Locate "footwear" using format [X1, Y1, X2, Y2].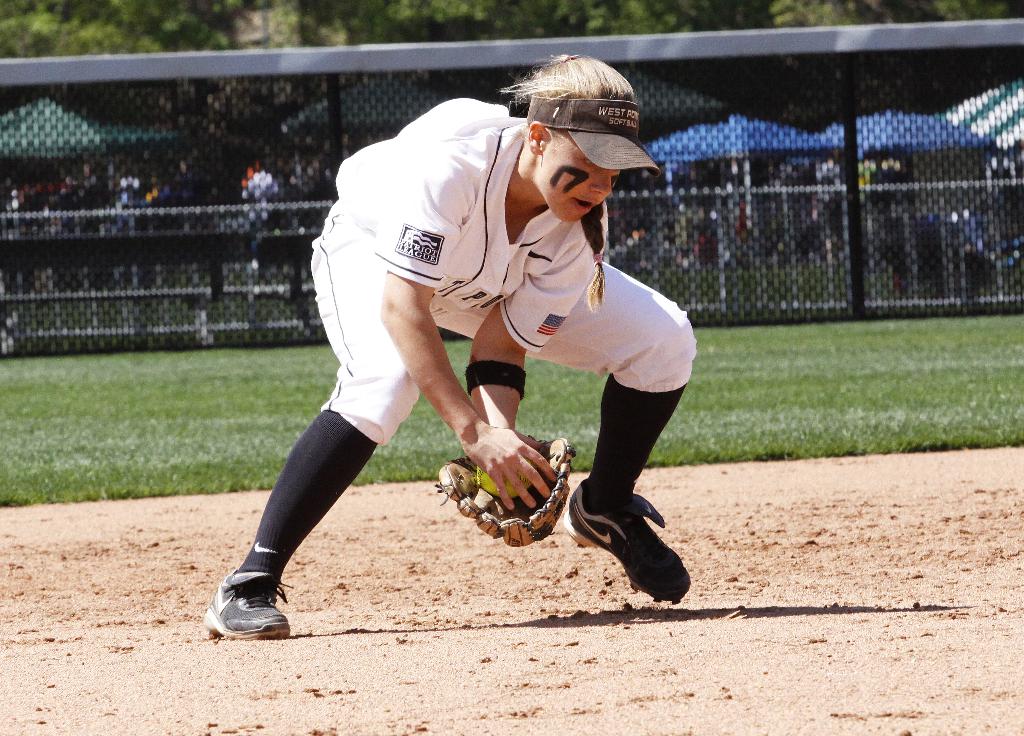
[561, 480, 692, 605].
